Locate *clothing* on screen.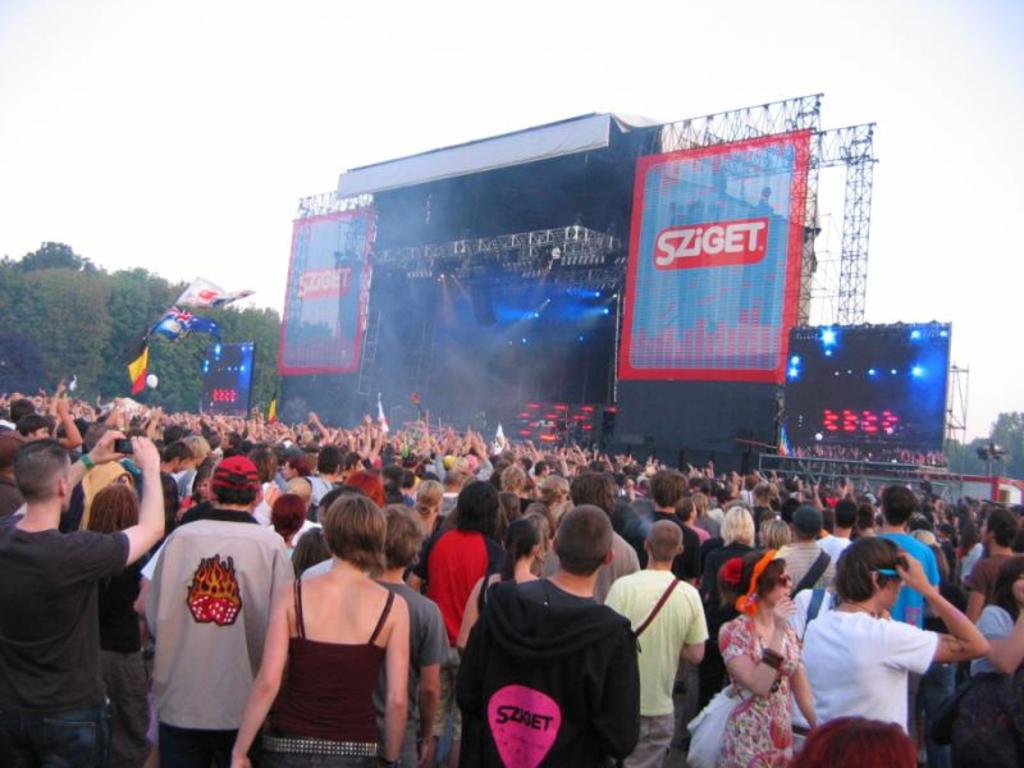
On screen at left=800, top=609, right=942, bottom=736.
